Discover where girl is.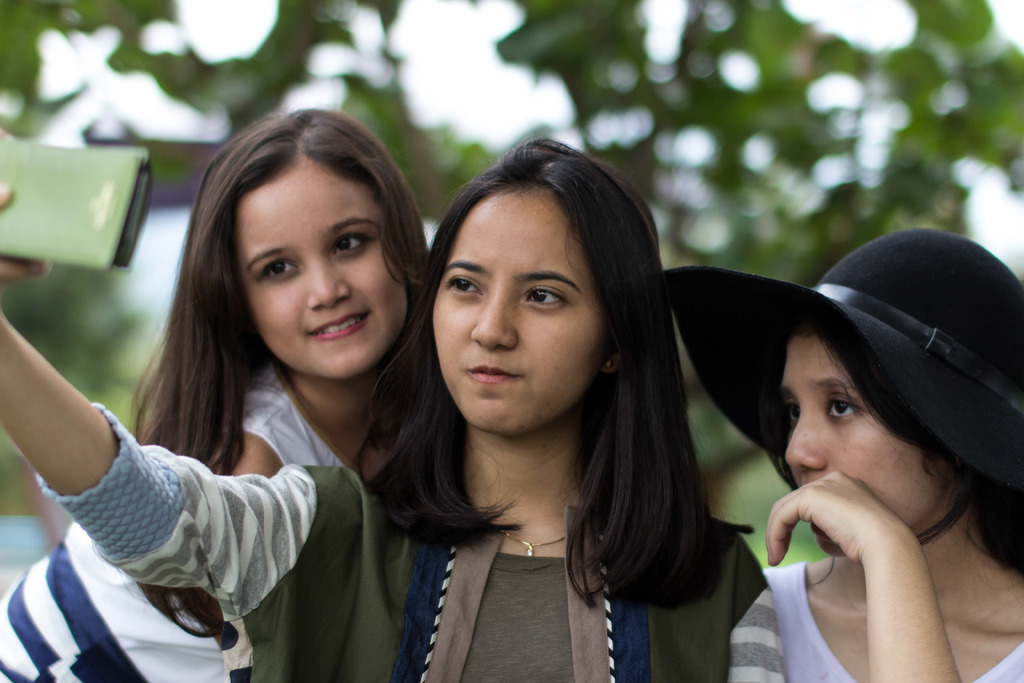
Discovered at 727, 224, 1022, 682.
